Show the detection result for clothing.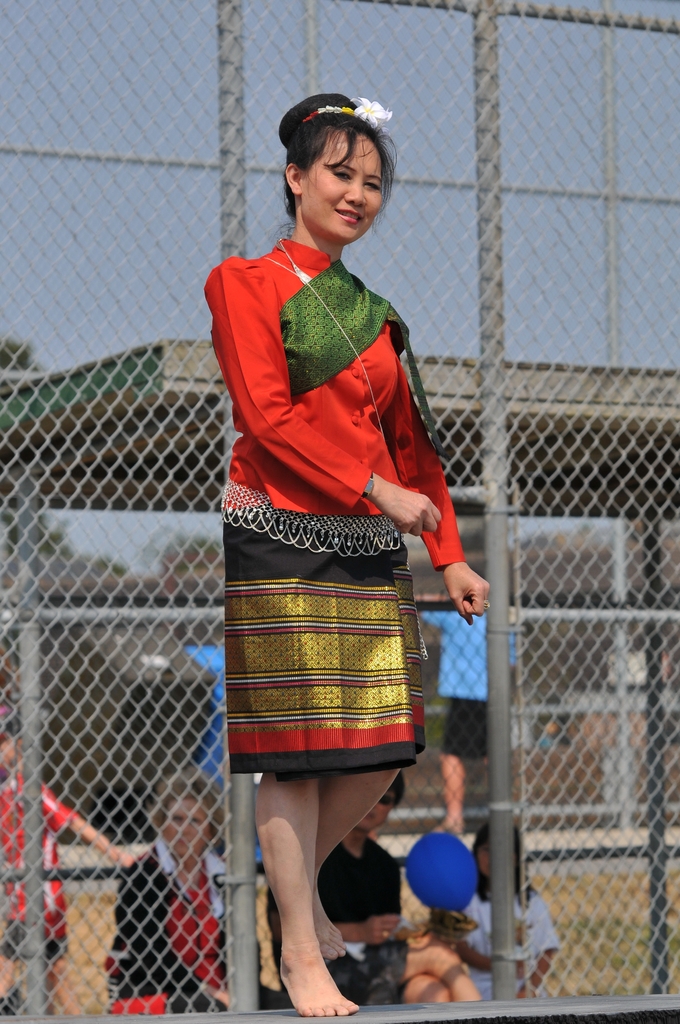
BBox(0, 762, 75, 956).
